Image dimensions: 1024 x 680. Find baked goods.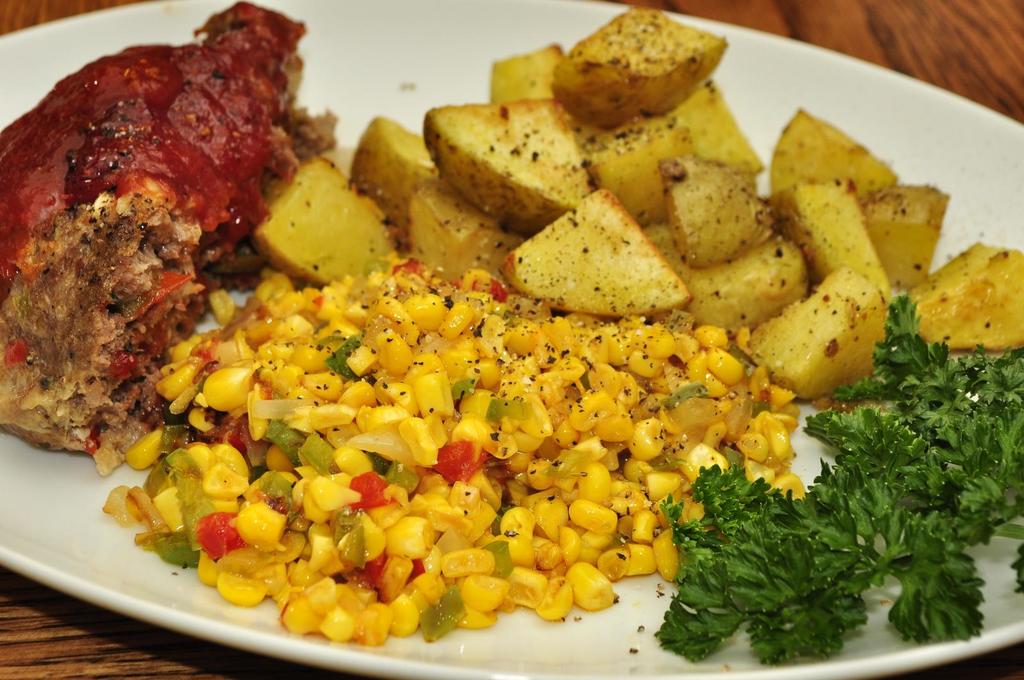
0/0/326/477.
